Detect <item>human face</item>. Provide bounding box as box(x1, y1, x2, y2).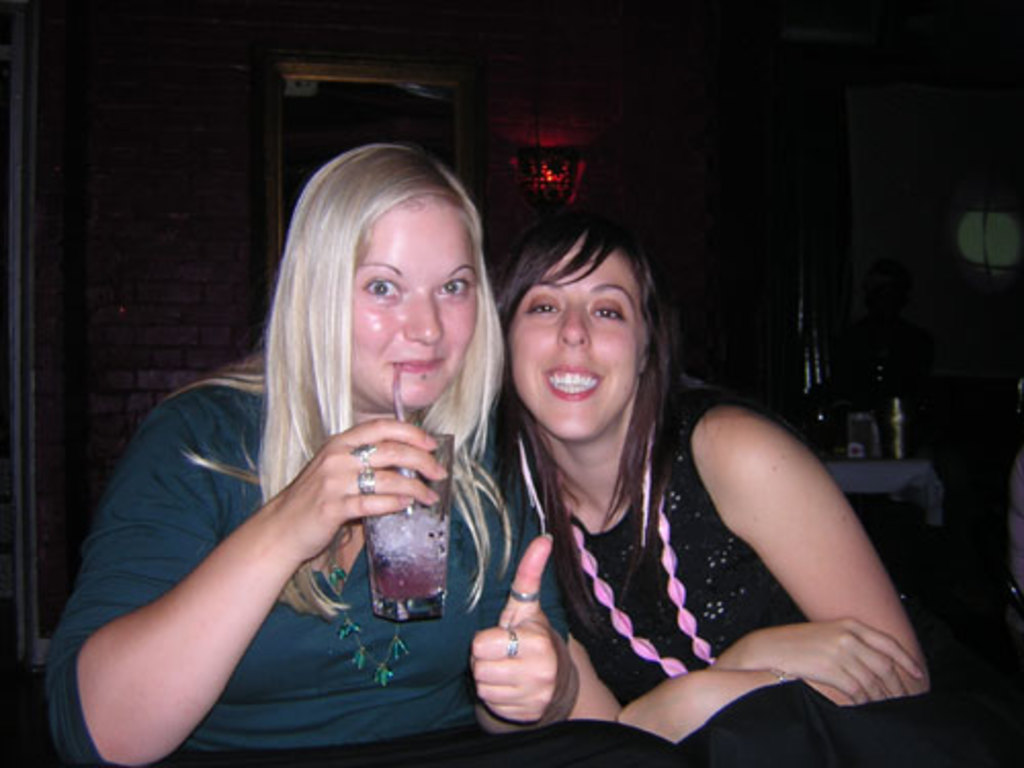
box(350, 201, 479, 408).
